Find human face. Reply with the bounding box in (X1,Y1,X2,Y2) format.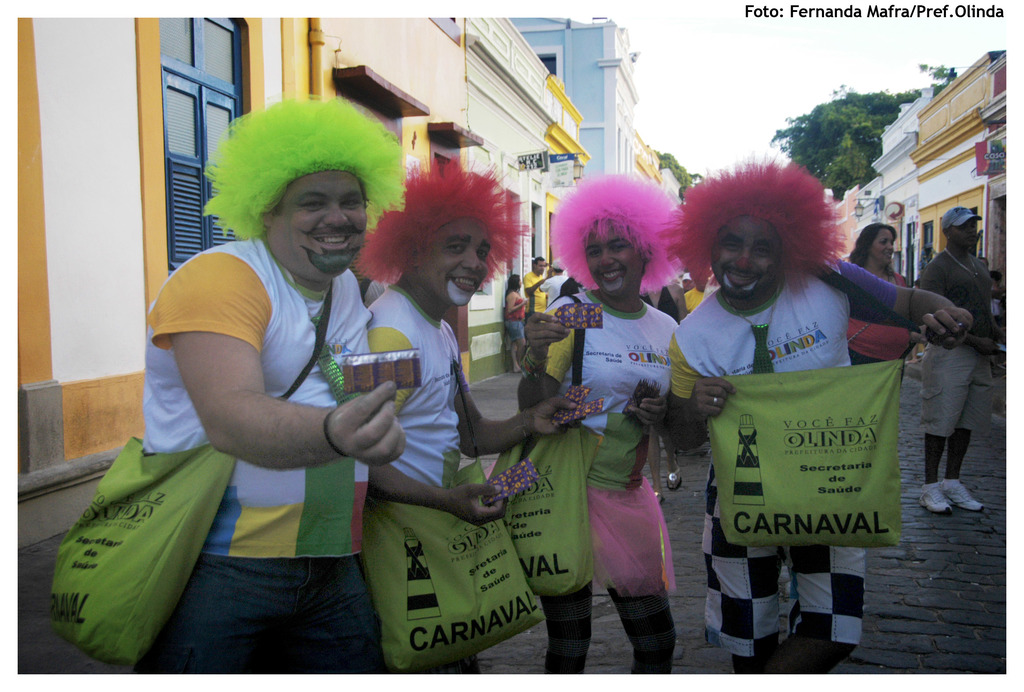
(707,209,784,300).
